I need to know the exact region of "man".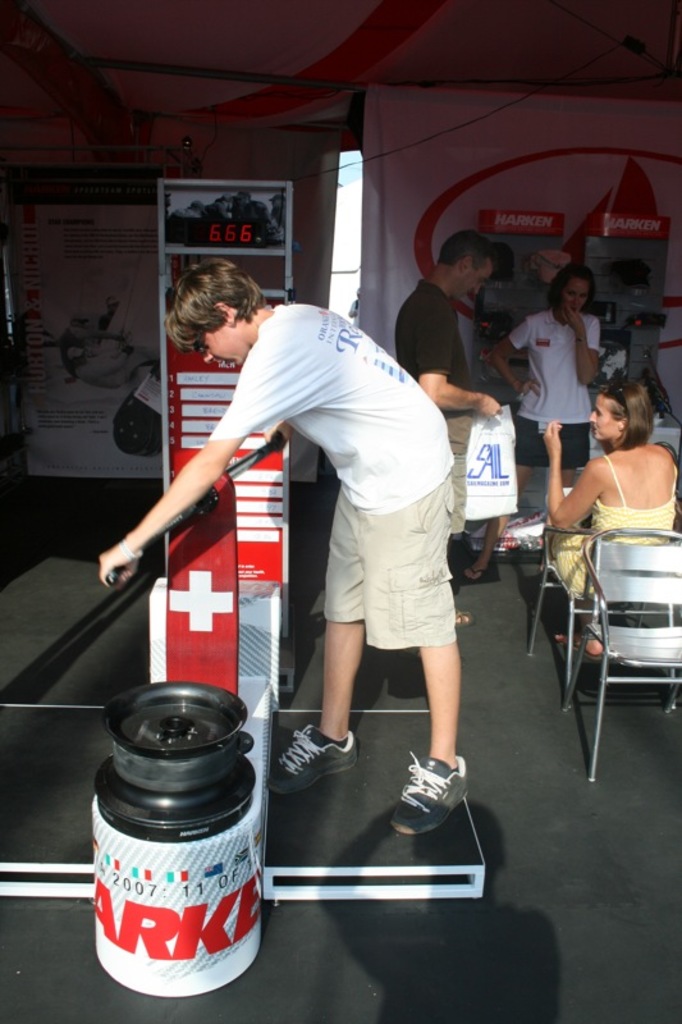
Region: [398,227,503,625].
